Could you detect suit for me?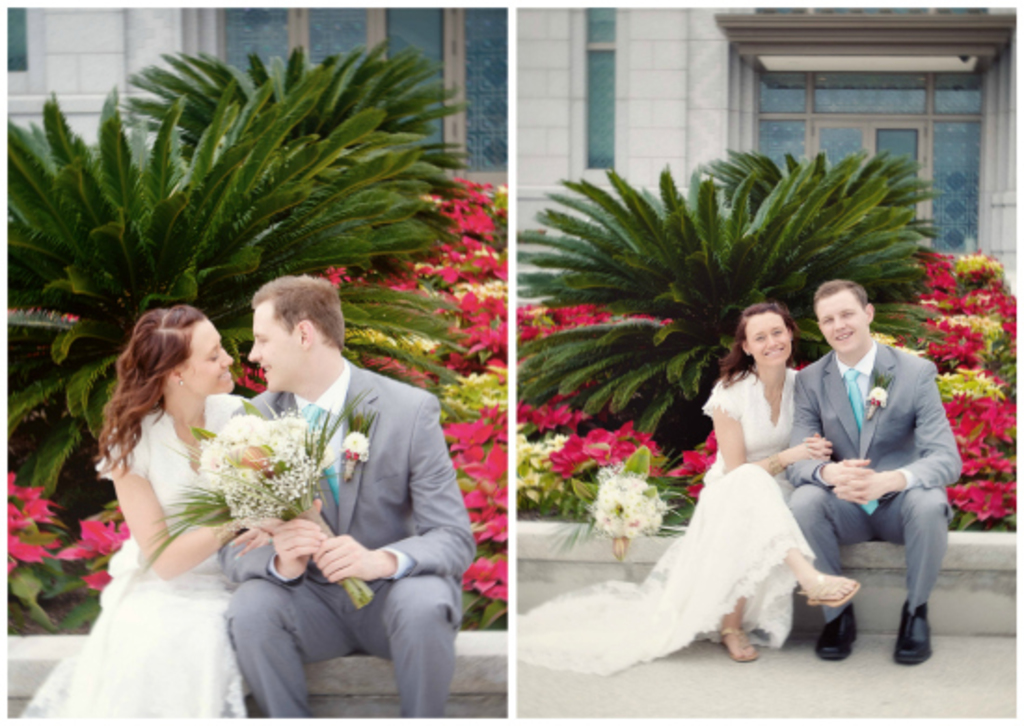
Detection result: crop(236, 305, 445, 691).
